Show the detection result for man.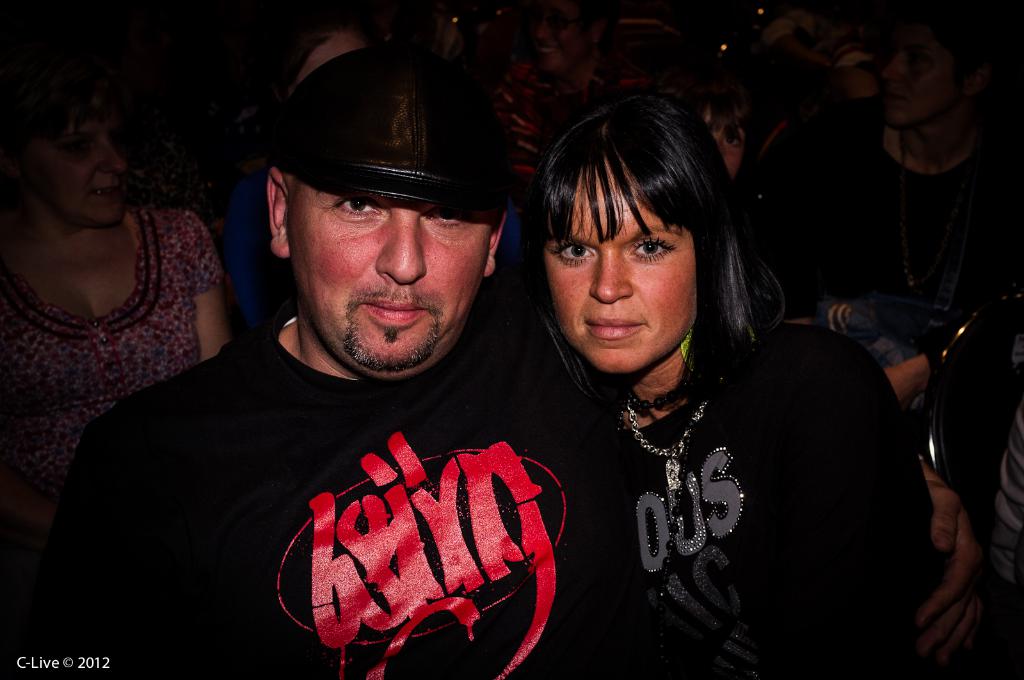
{"left": 141, "top": 55, "right": 813, "bottom": 676}.
